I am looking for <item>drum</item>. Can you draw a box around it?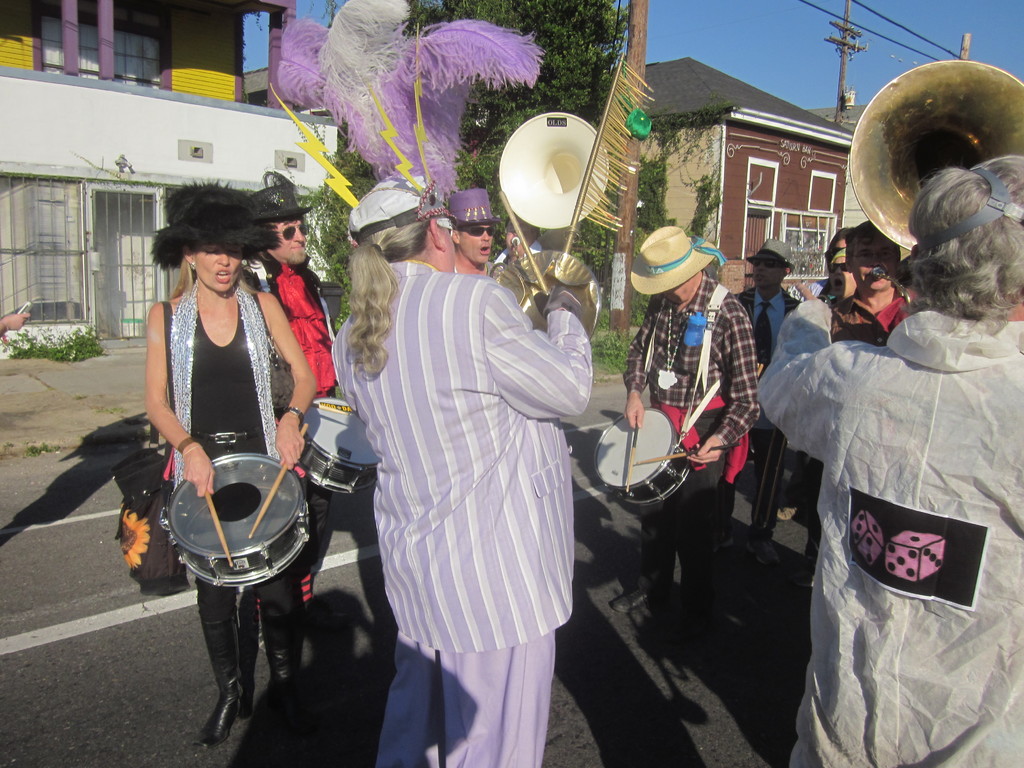
Sure, the bounding box is pyautogui.locateOnScreen(301, 398, 380, 491).
